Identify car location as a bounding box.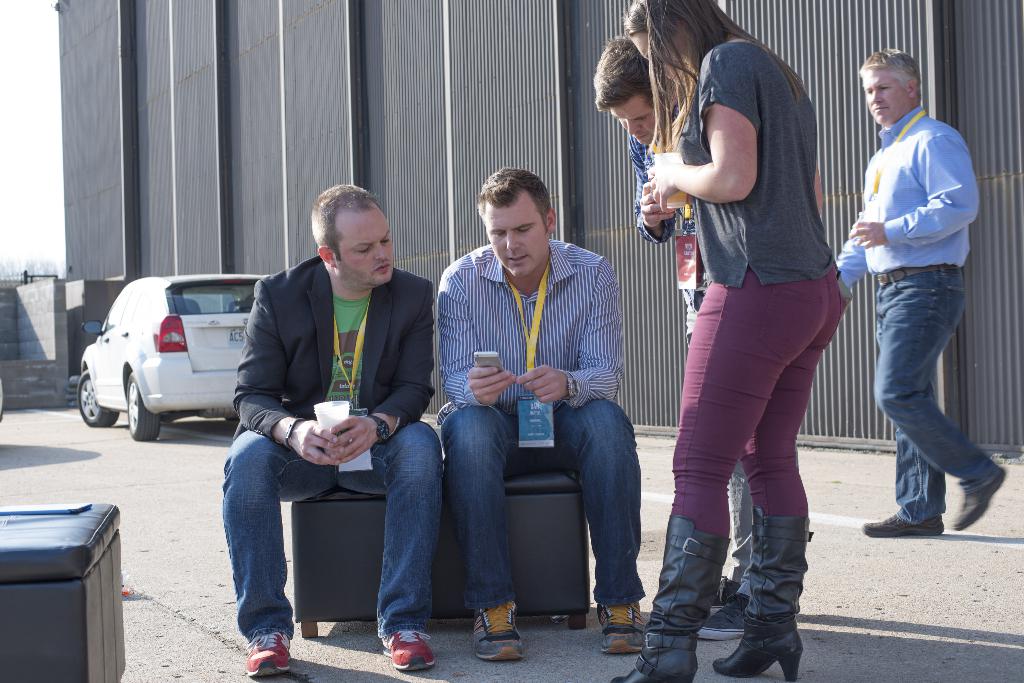
box=[75, 258, 271, 440].
